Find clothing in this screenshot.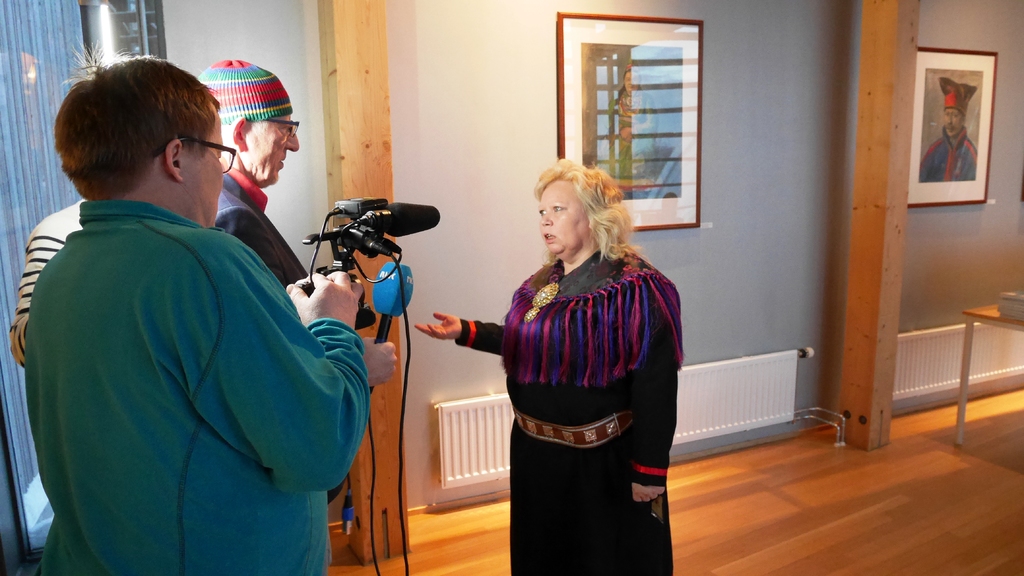
The bounding box for clothing is x1=209, y1=154, x2=315, y2=298.
